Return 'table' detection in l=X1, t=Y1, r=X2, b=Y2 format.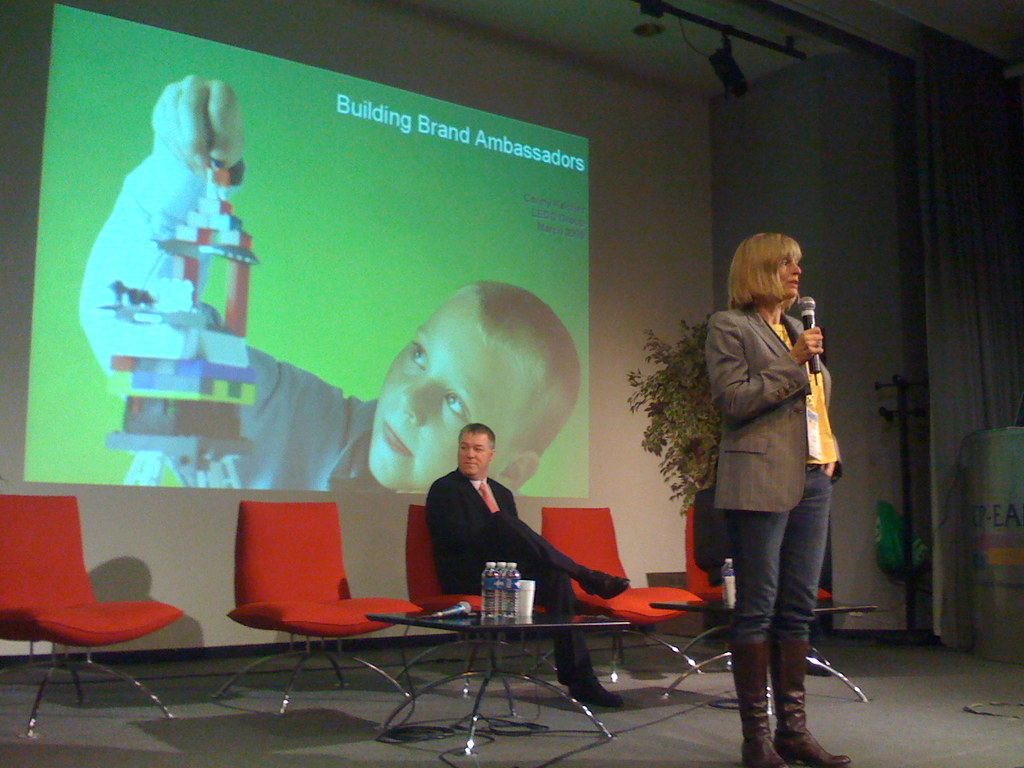
l=650, t=596, r=880, b=705.
